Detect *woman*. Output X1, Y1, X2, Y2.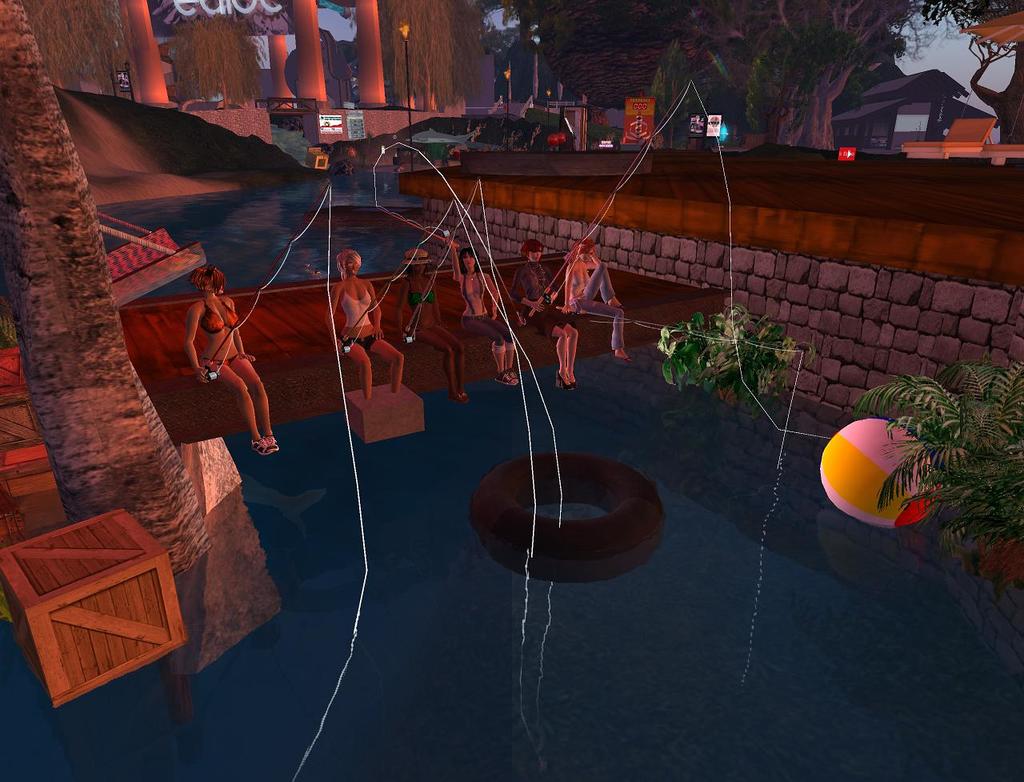
559, 232, 634, 363.
